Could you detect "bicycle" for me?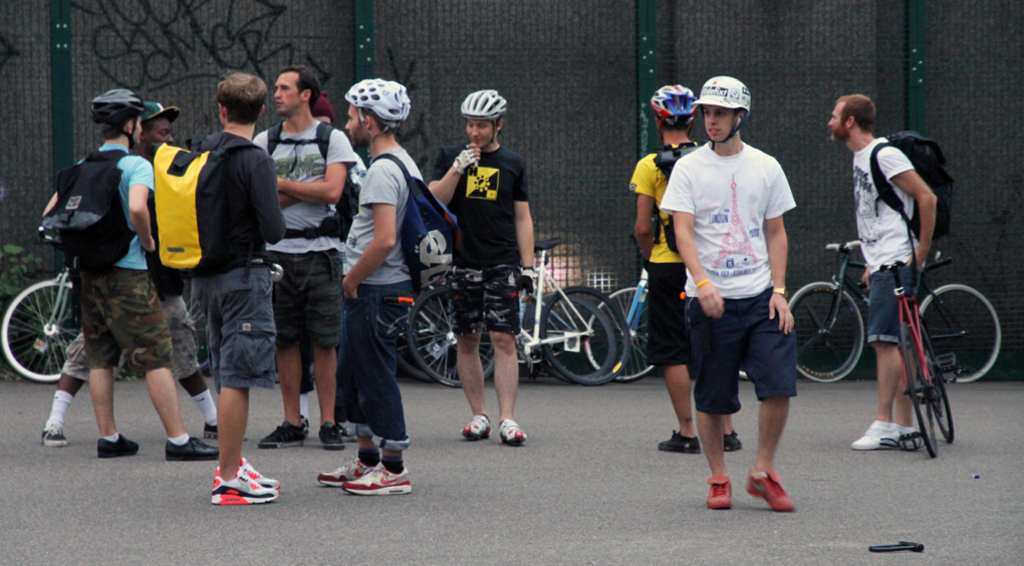
Detection result: (415, 250, 627, 384).
